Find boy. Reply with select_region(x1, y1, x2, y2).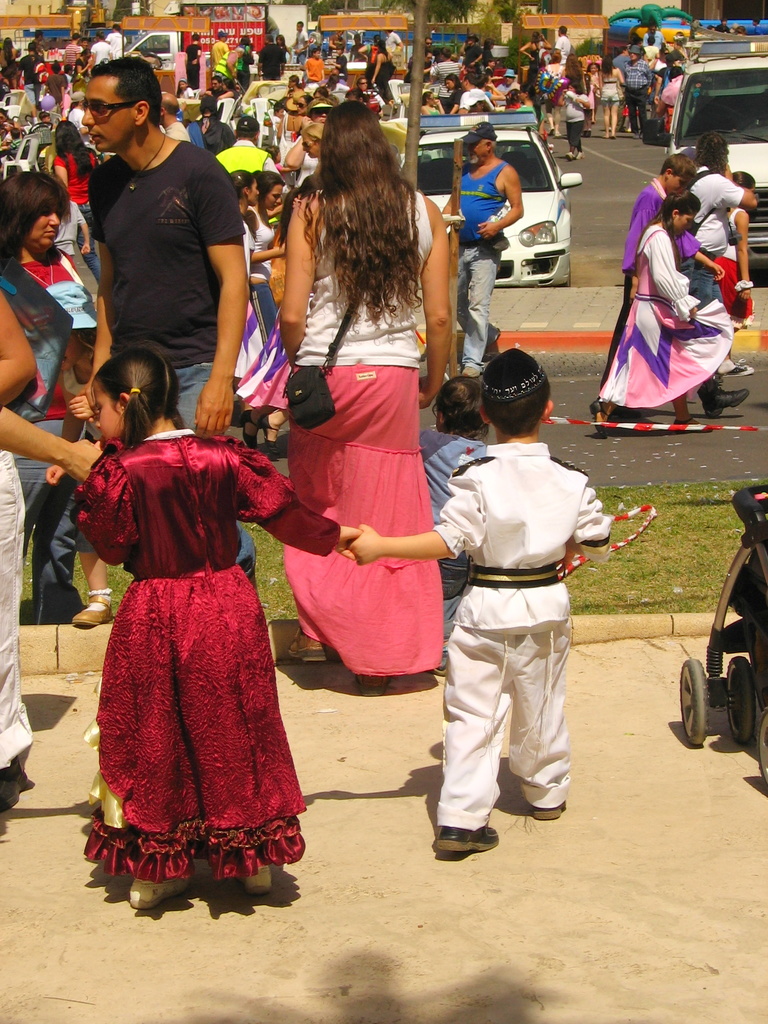
select_region(417, 349, 634, 844).
